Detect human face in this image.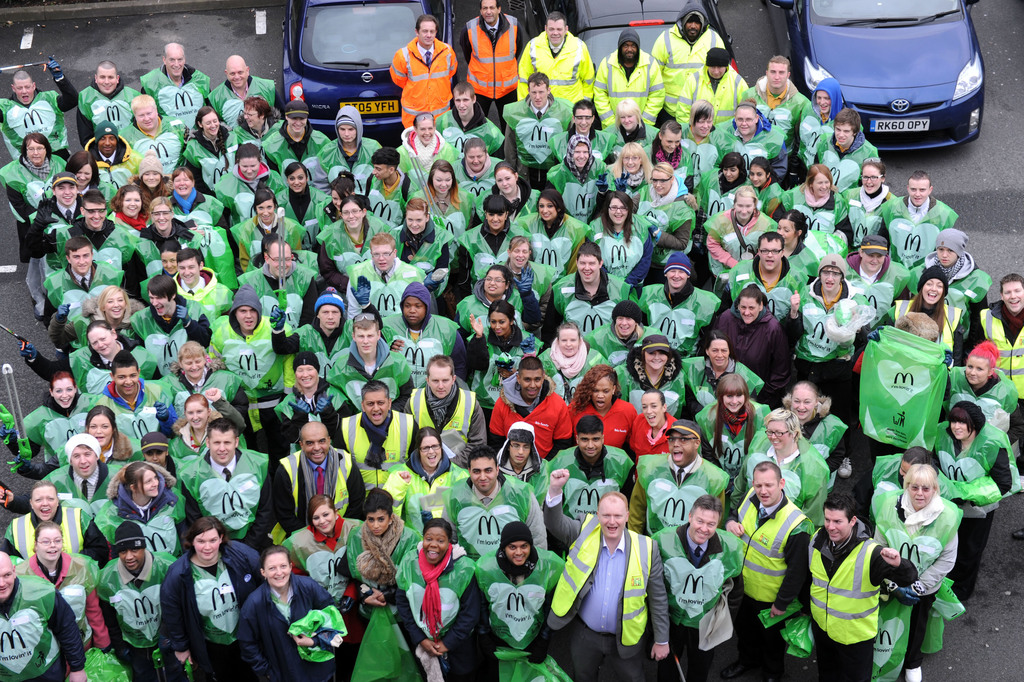
Detection: <box>759,239,779,270</box>.
